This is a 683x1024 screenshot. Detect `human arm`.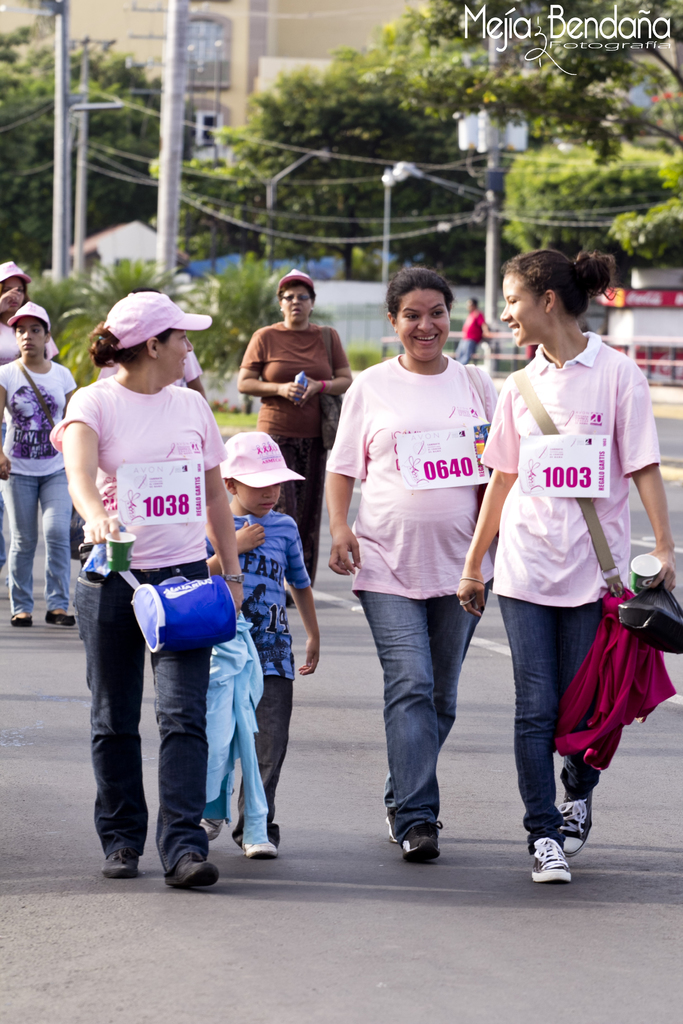
box(461, 377, 521, 613).
